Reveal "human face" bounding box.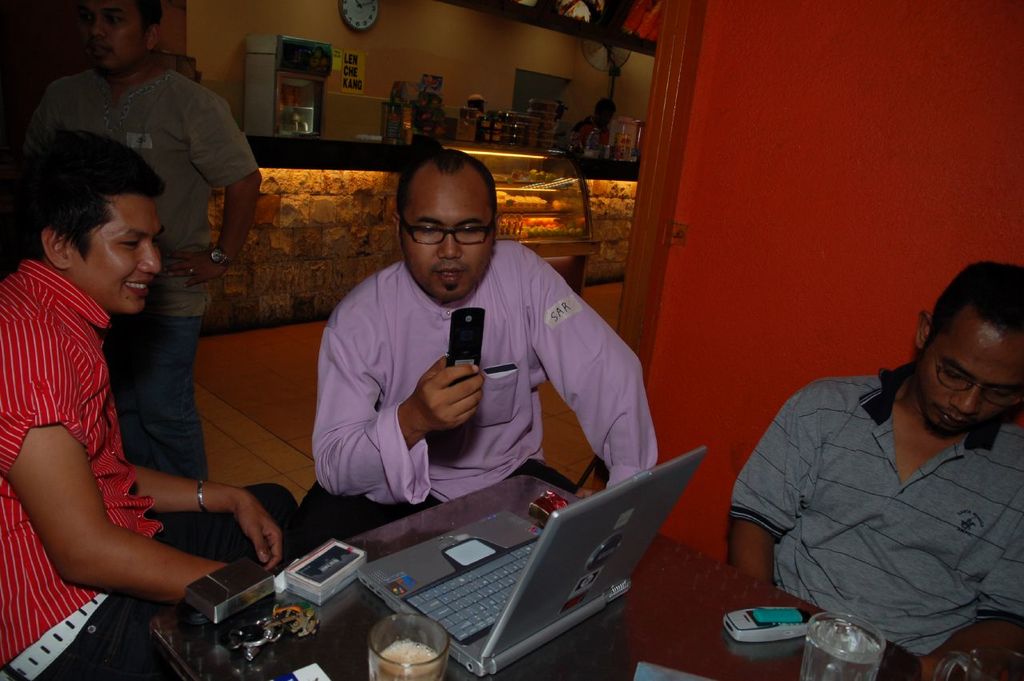
Revealed: (401, 186, 496, 300).
